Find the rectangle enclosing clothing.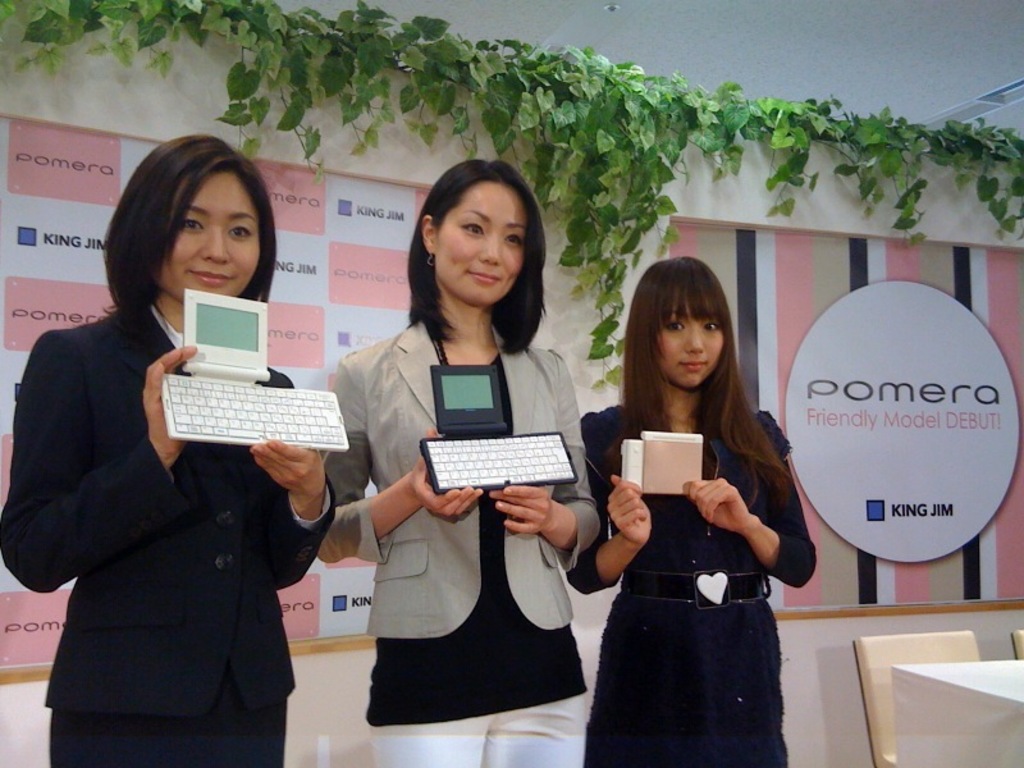
region(321, 321, 608, 767).
